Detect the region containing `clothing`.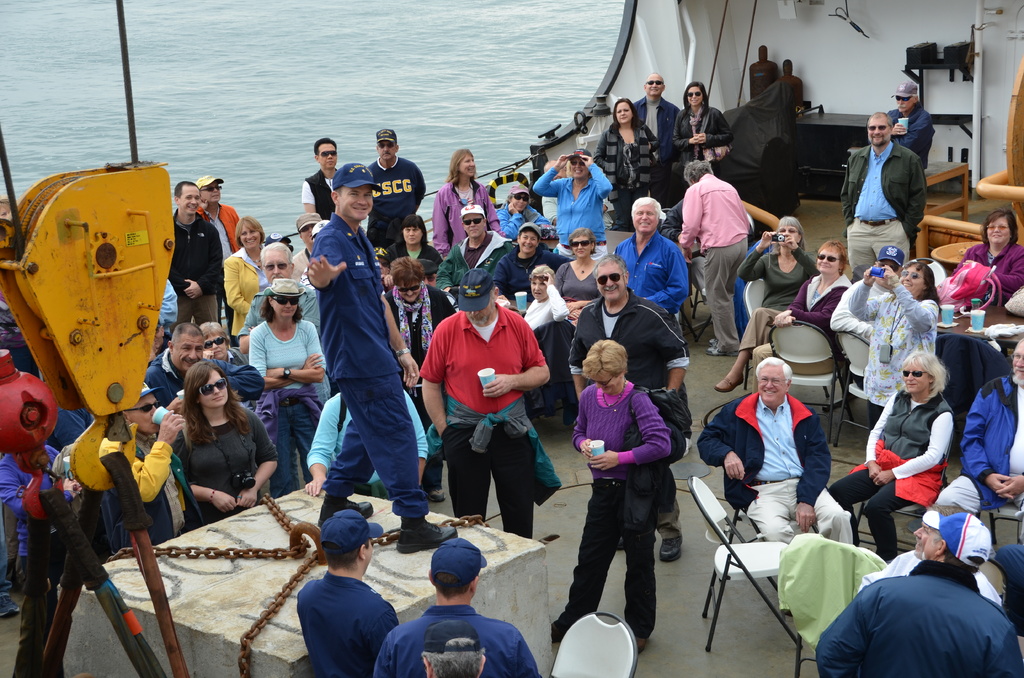
(x1=636, y1=97, x2=682, y2=207).
